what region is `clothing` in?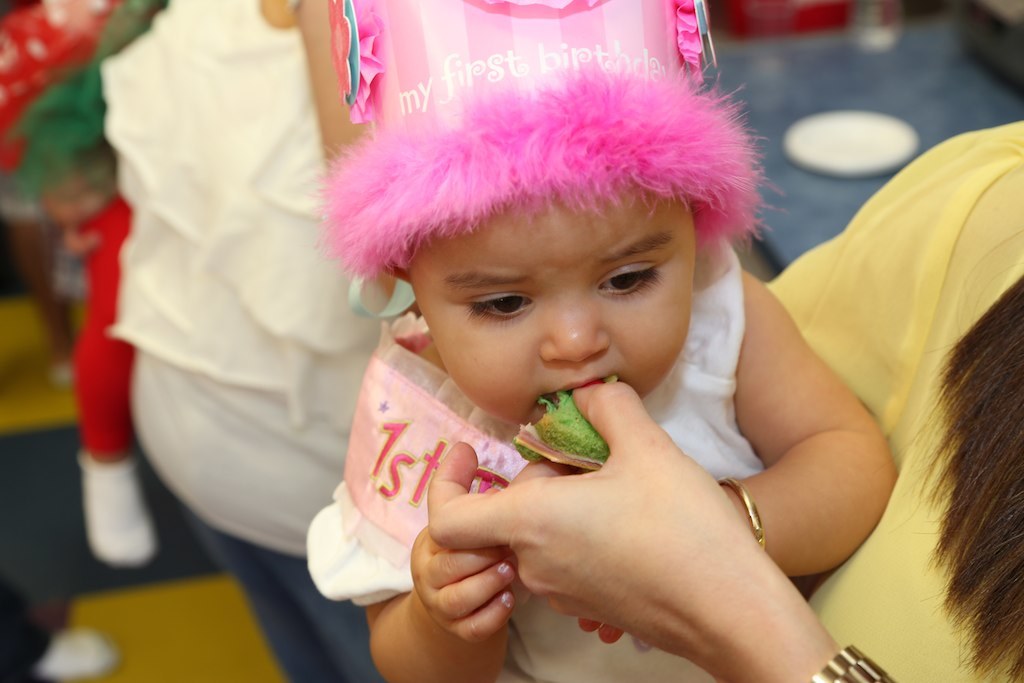
BBox(765, 117, 1023, 682).
